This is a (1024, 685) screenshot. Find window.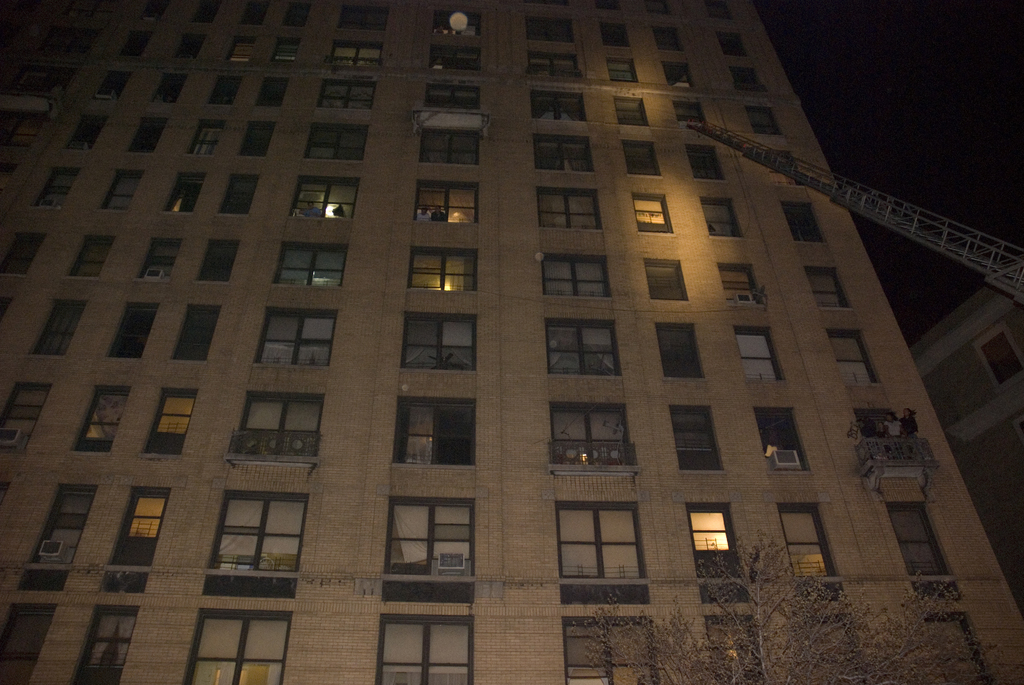
Bounding box: <box>116,109,166,150</box>.
